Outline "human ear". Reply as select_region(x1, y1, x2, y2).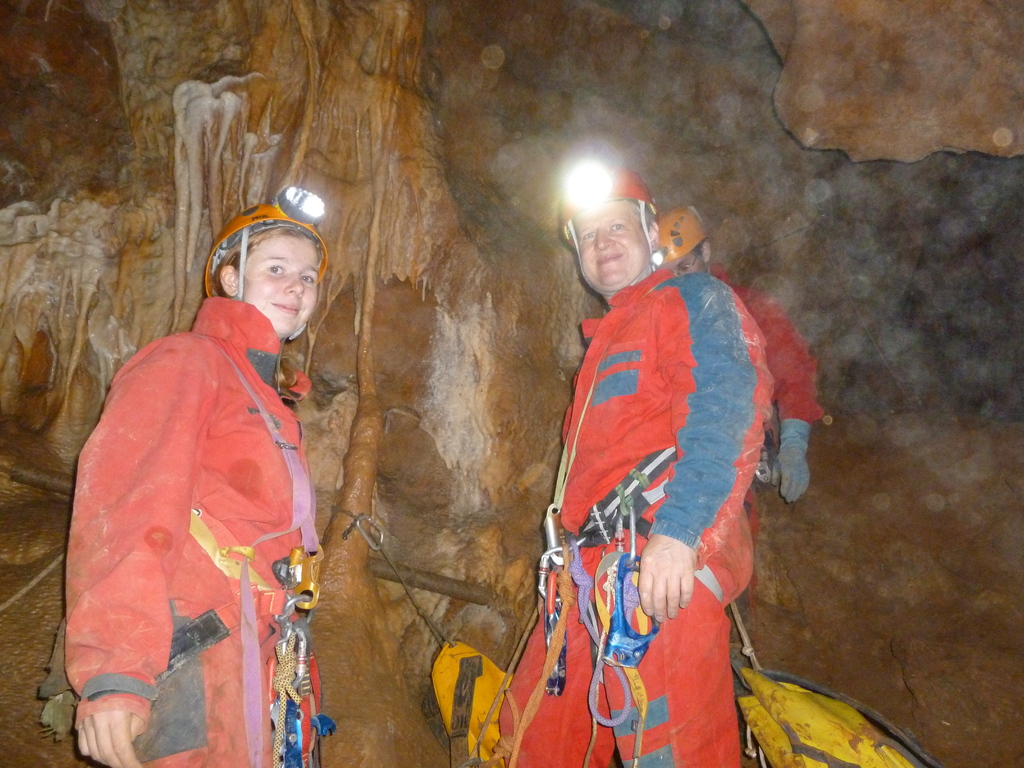
select_region(699, 240, 710, 265).
